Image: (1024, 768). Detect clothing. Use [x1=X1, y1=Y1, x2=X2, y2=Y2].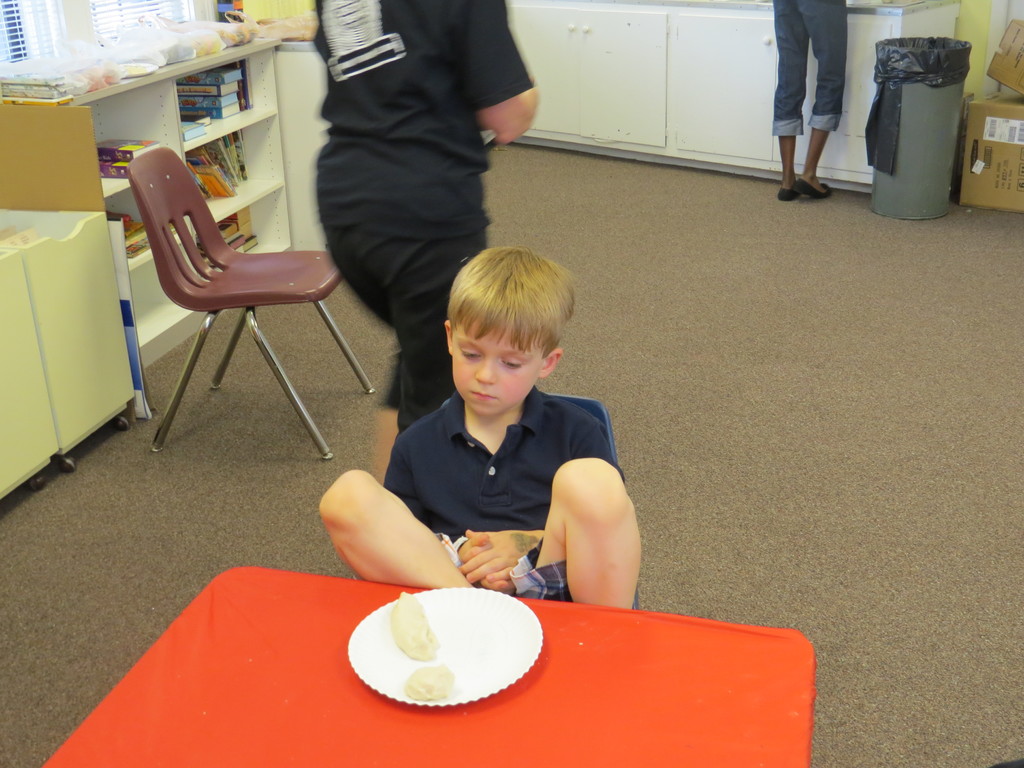
[x1=347, y1=328, x2=659, y2=619].
